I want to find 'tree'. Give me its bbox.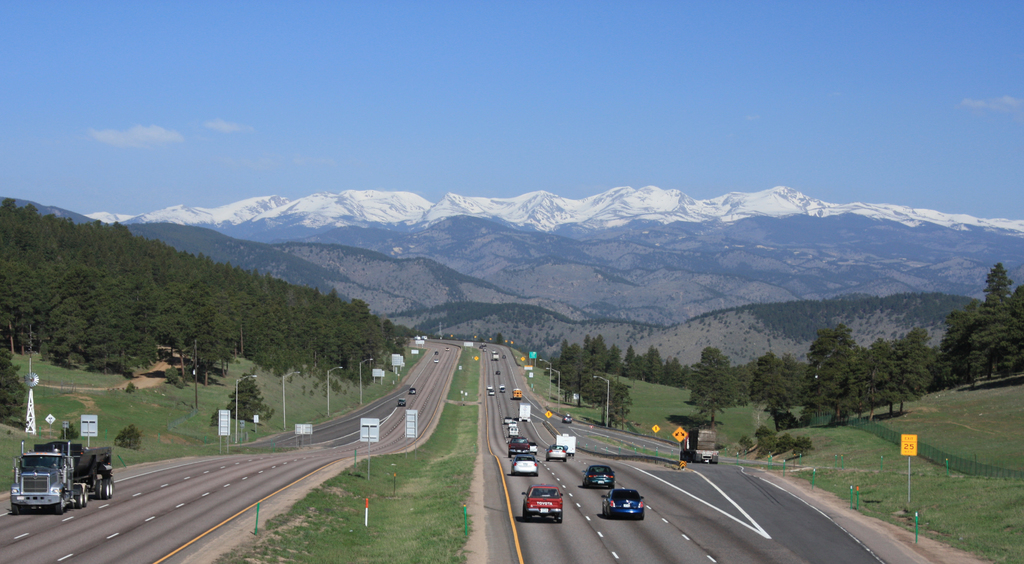
left=582, top=335, right=598, bottom=373.
